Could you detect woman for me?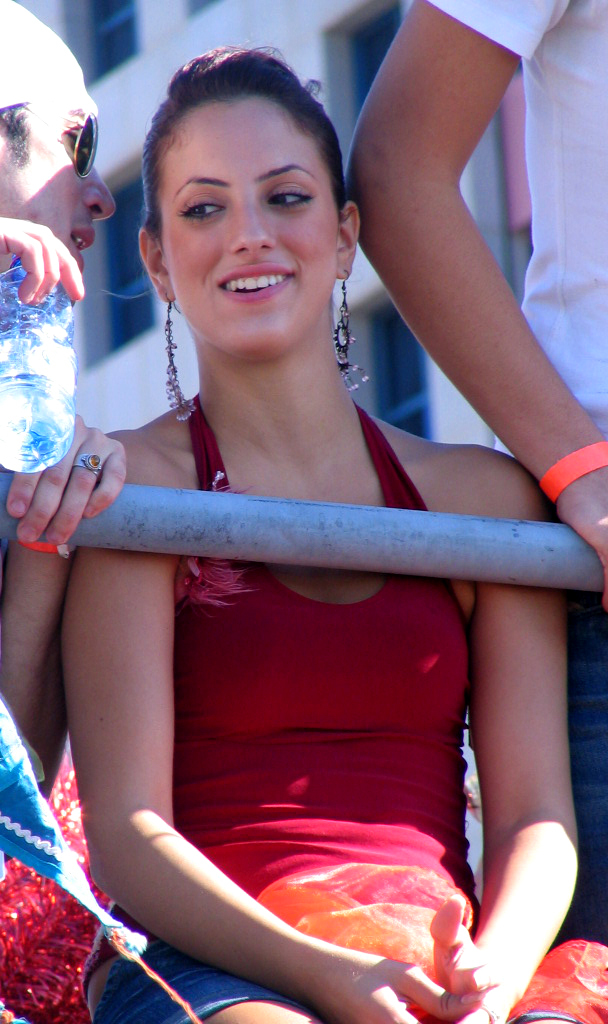
Detection result: (15,189,559,1009).
